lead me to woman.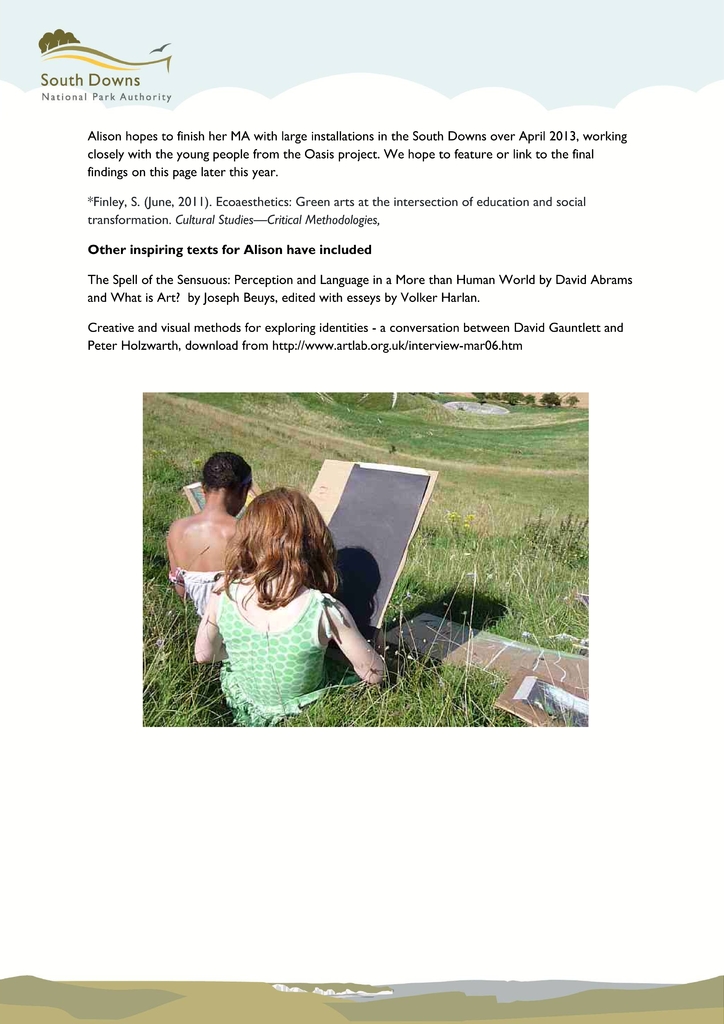
Lead to [190,490,388,730].
